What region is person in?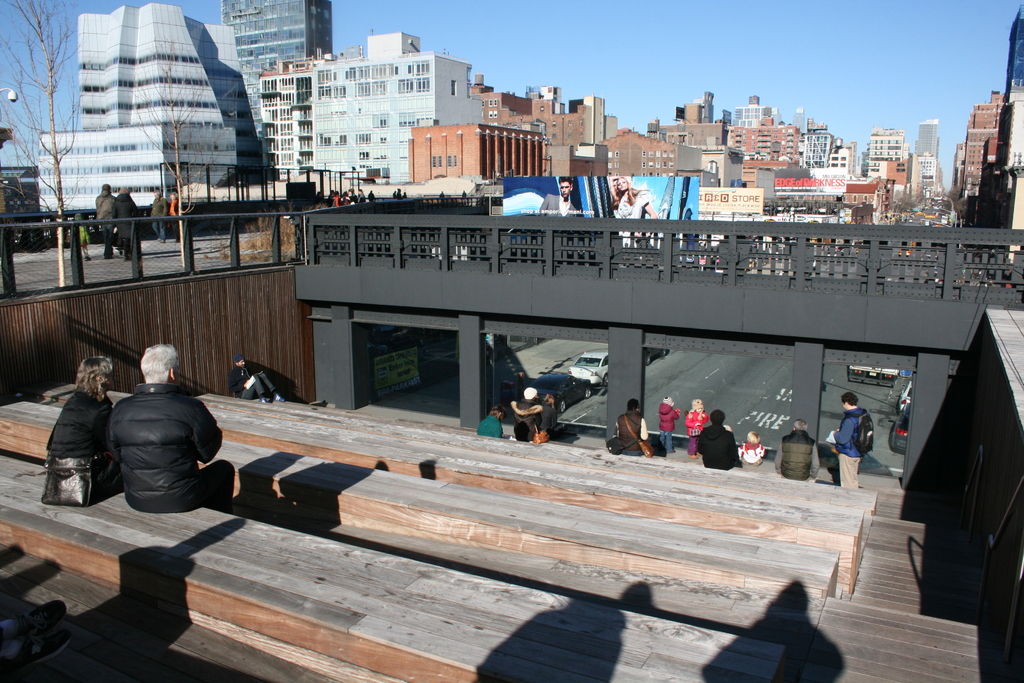
x1=480 y1=404 x2=508 y2=438.
